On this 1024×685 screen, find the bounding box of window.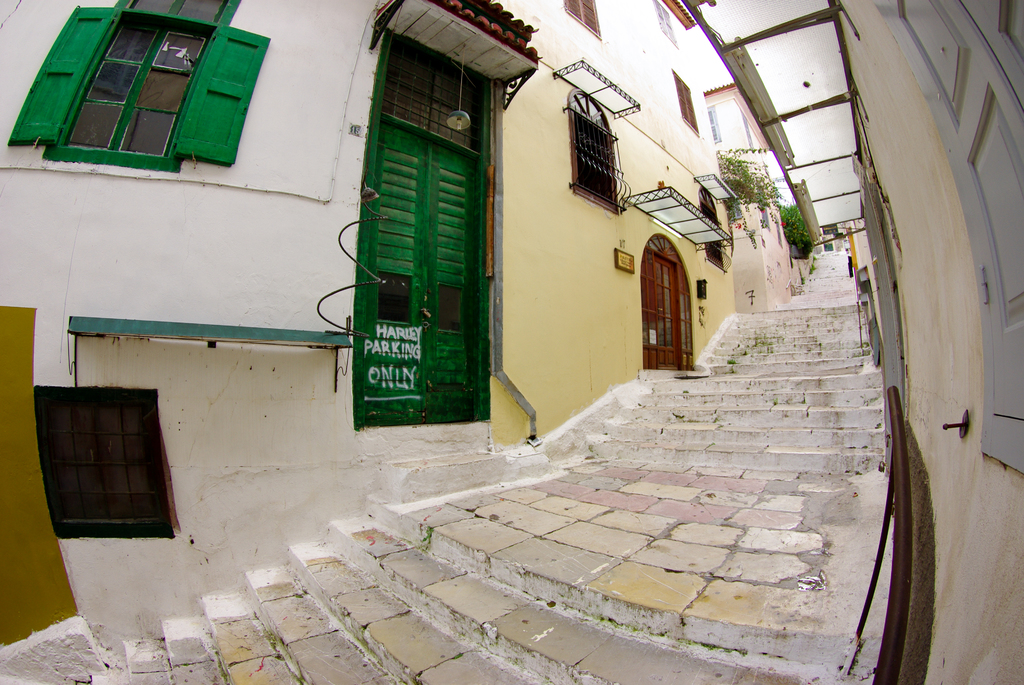
Bounding box: Rect(870, 0, 1023, 471).
